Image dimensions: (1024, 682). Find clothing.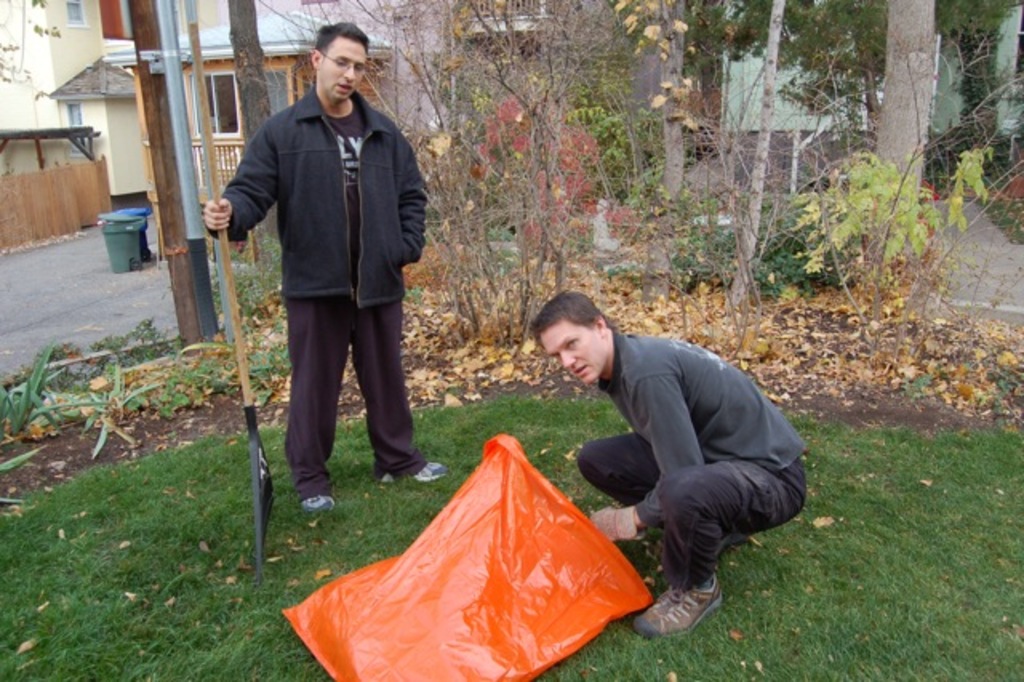
<box>576,424,802,580</box>.
